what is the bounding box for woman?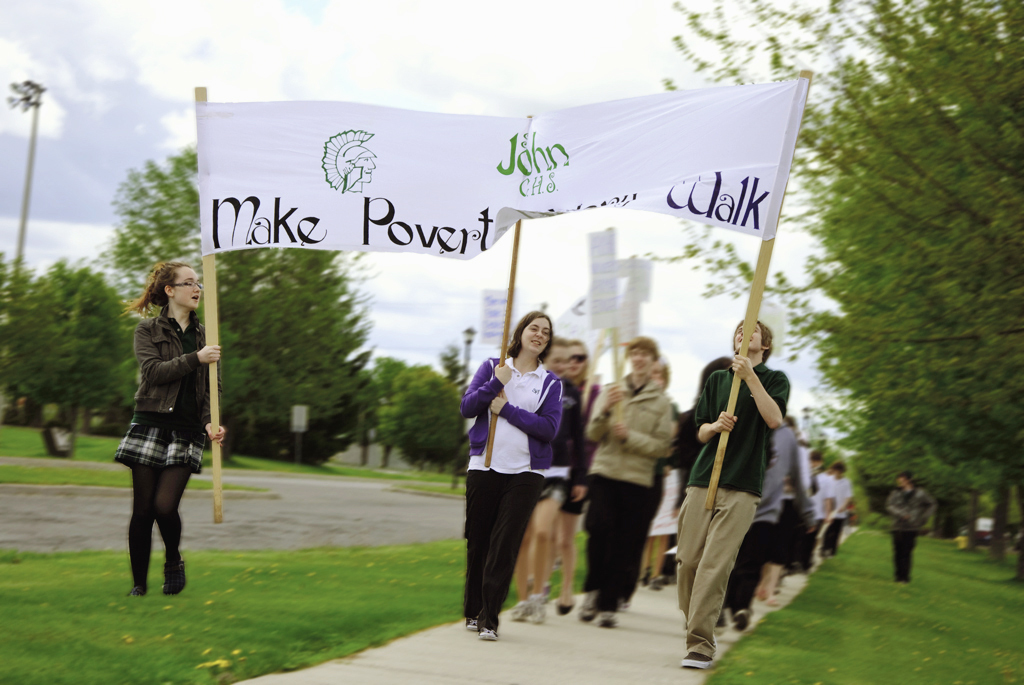
556, 339, 590, 615.
